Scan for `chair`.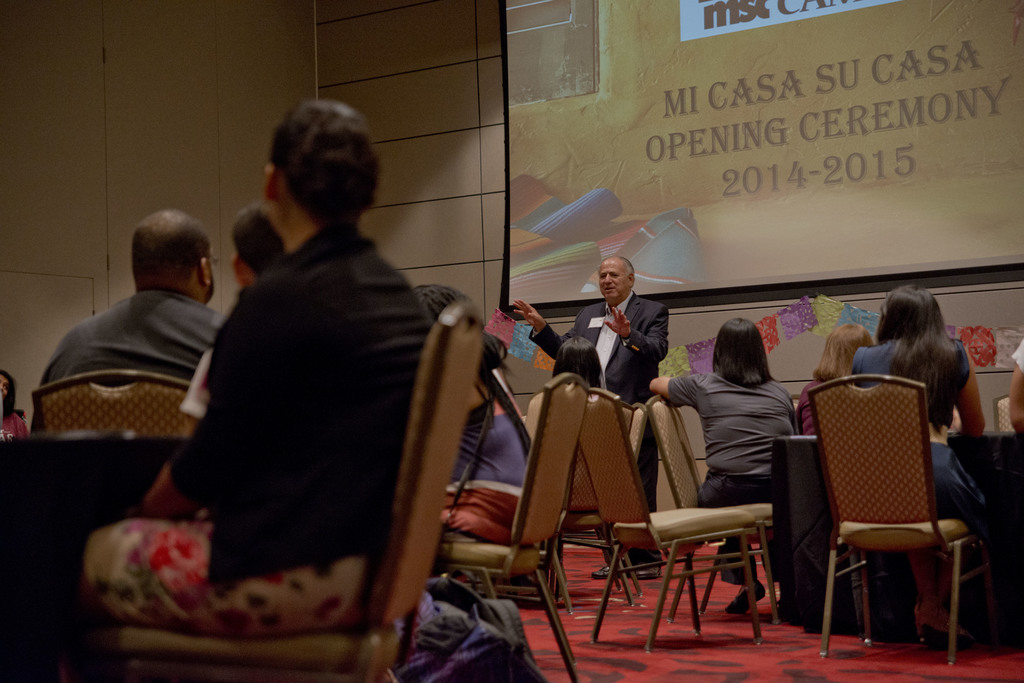
Scan result: select_region(577, 388, 755, 654).
